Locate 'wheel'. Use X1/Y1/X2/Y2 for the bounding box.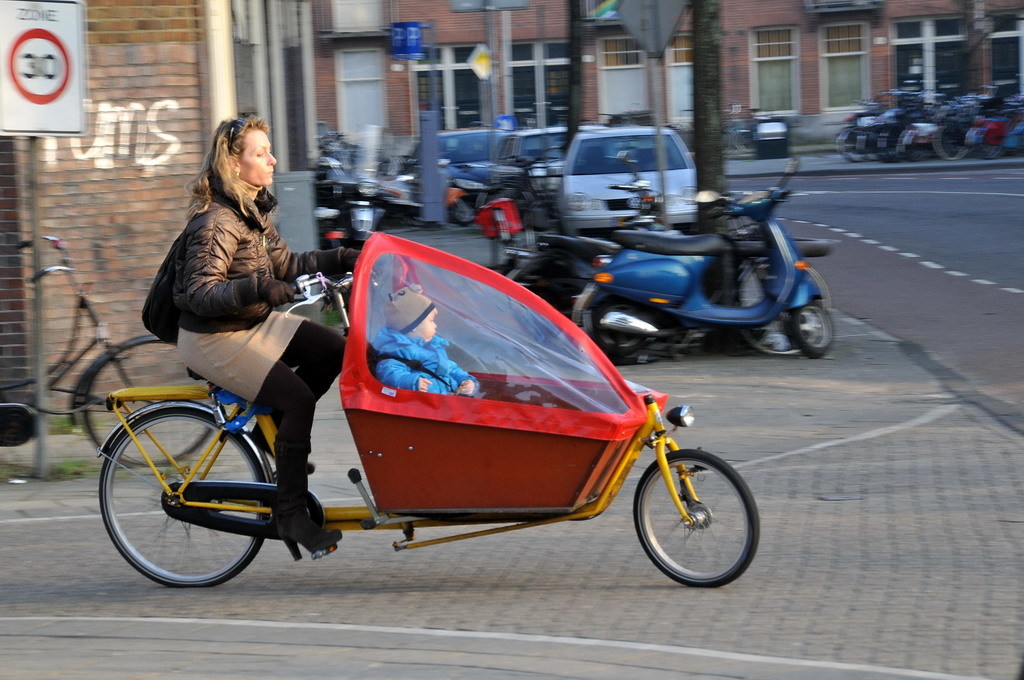
790/304/829/358.
